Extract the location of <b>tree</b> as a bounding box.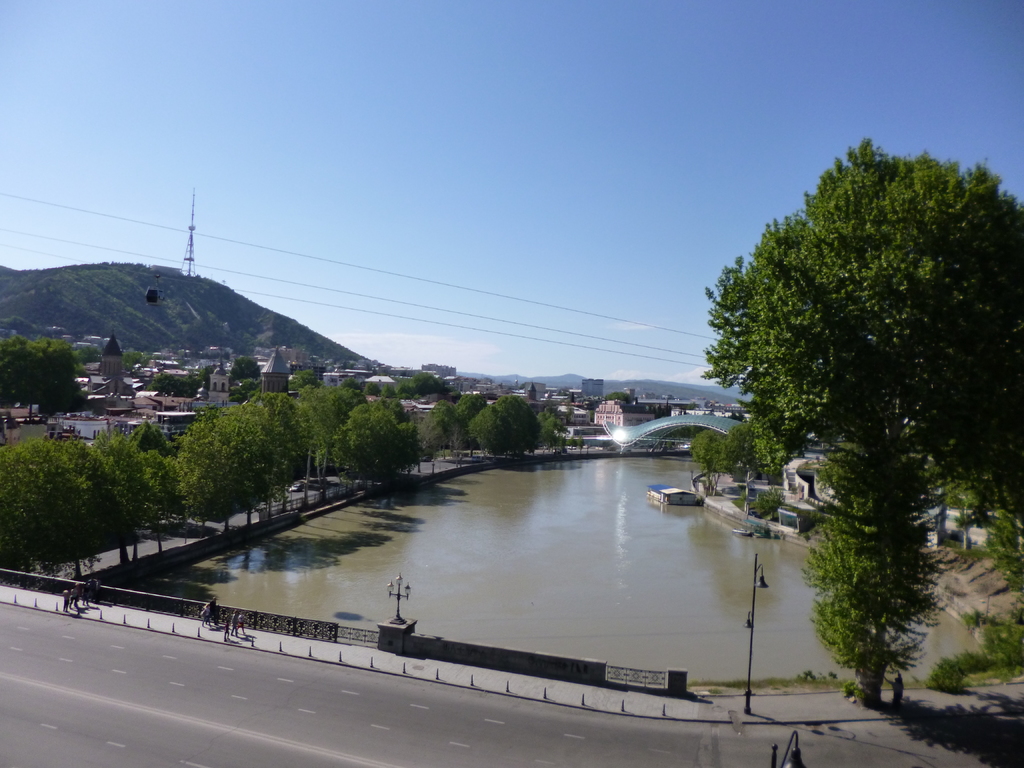
(x1=404, y1=406, x2=440, y2=472).
